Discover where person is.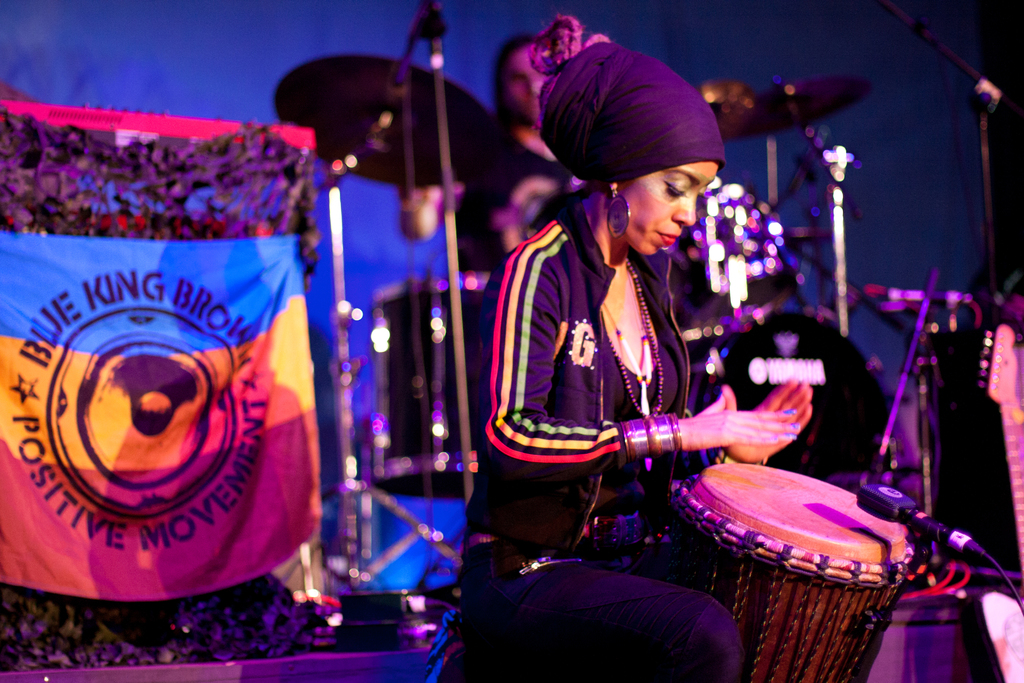
Discovered at box(446, 26, 572, 466).
